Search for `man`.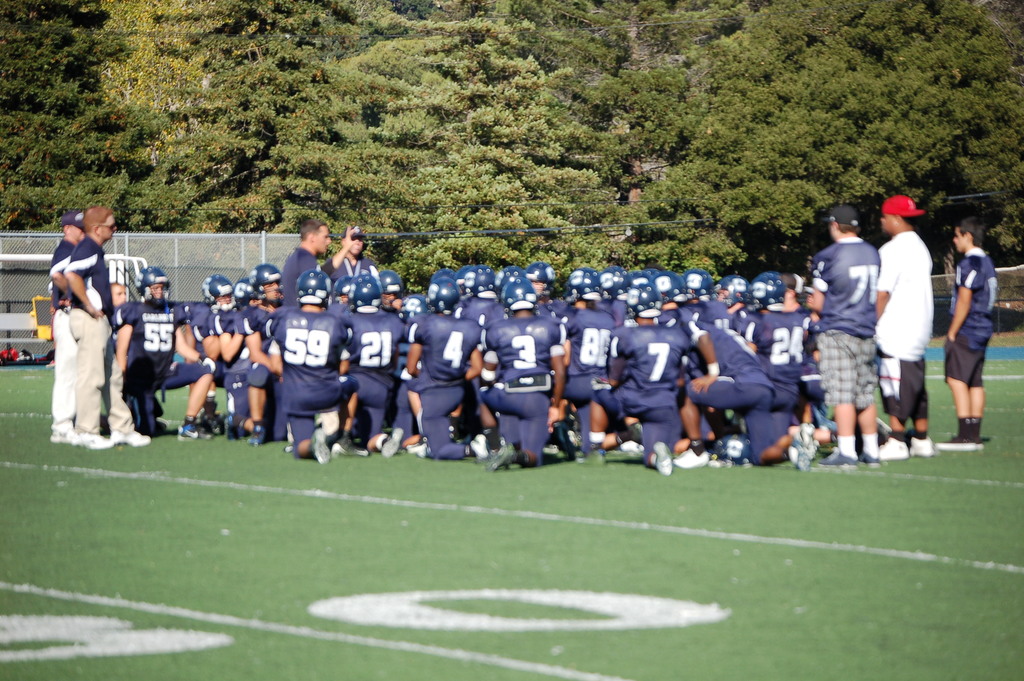
Found at l=254, t=277, r=349, b=473.
